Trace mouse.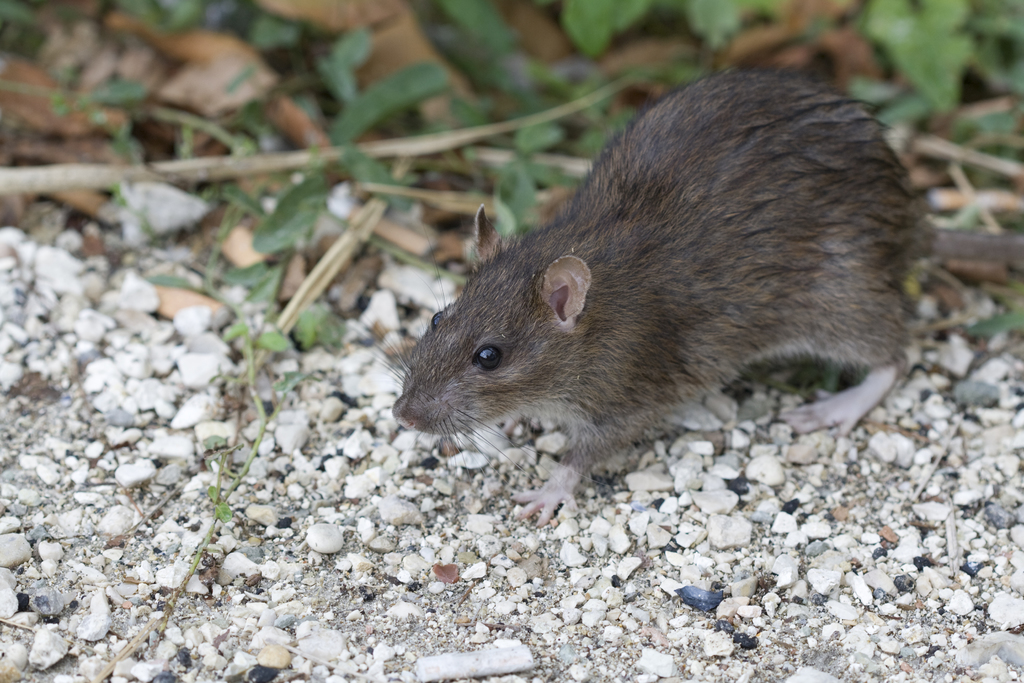
Traced to <region>346, 60, 1023, 528</region>.
